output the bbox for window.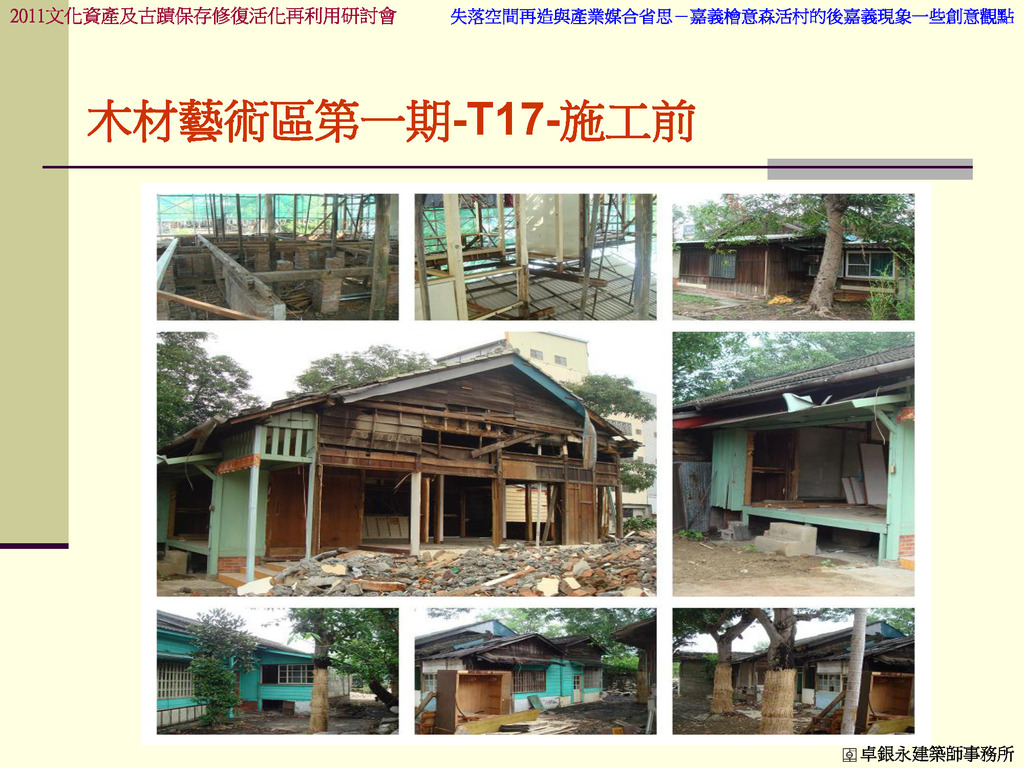
select_region(255, 663, 313, 689).
